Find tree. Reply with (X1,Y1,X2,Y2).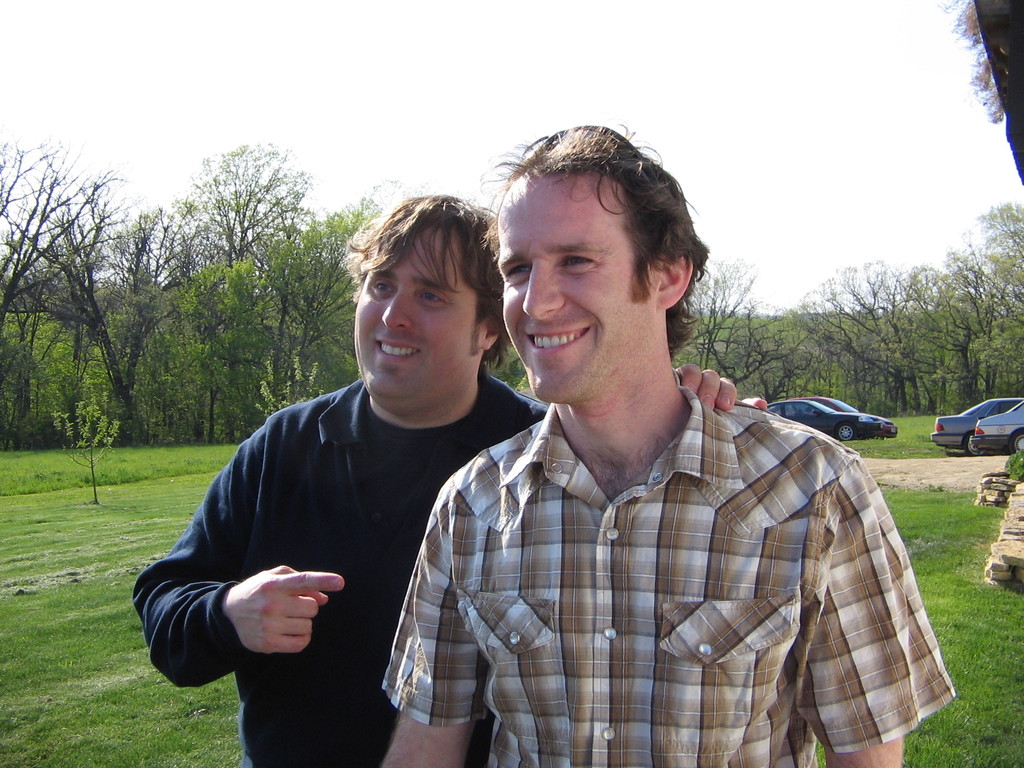
(685,252,768,399).
